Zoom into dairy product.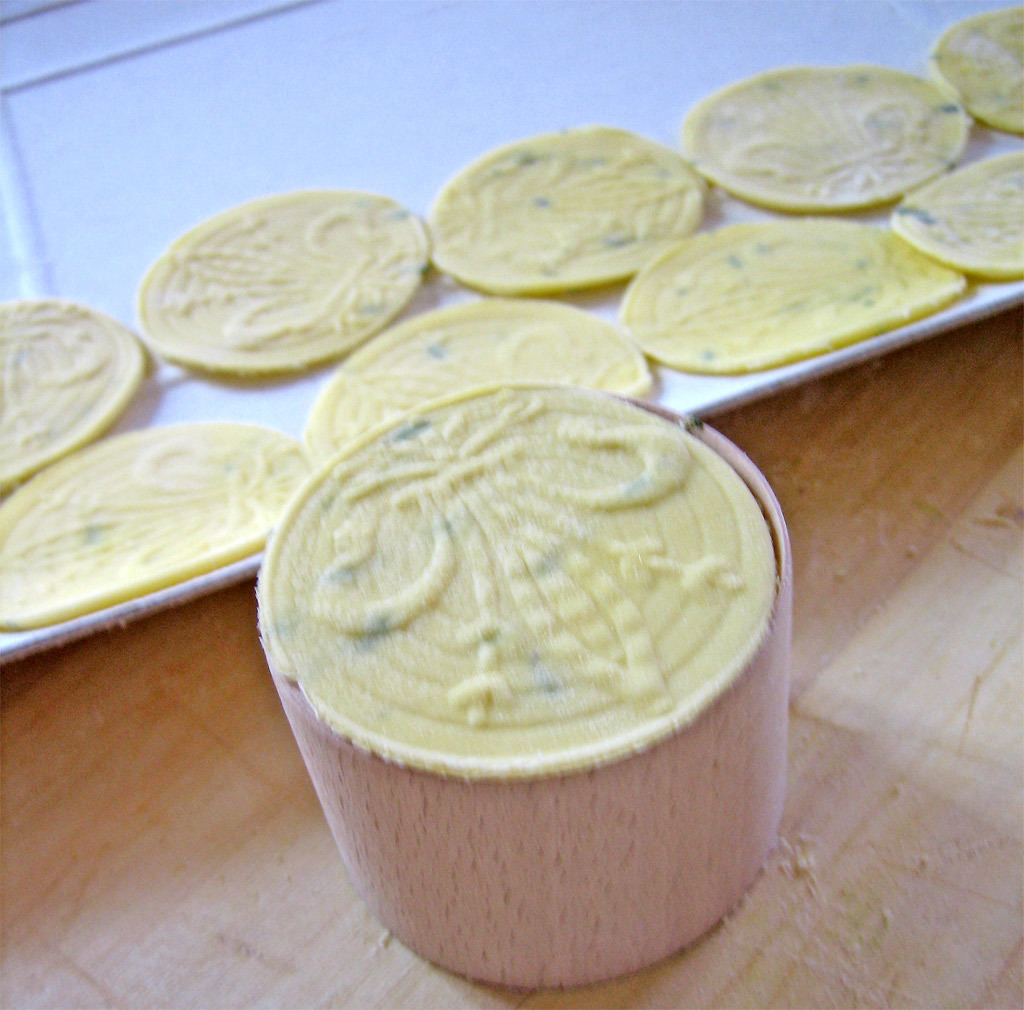
Zoom target: 879/139/1023/297.
